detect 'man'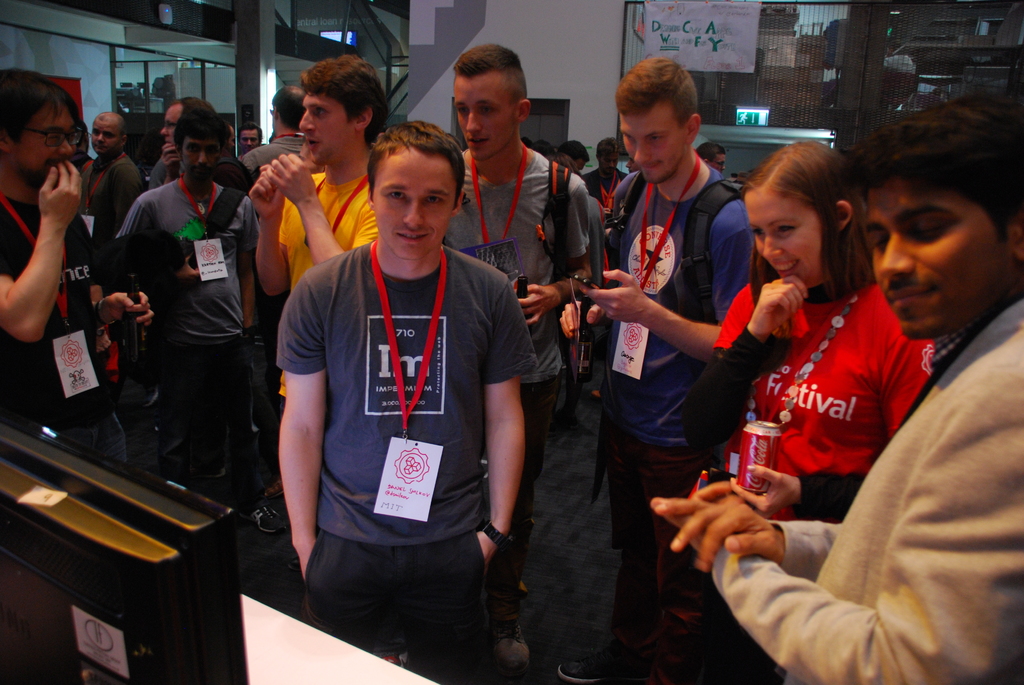
274, 122, 525, 684
